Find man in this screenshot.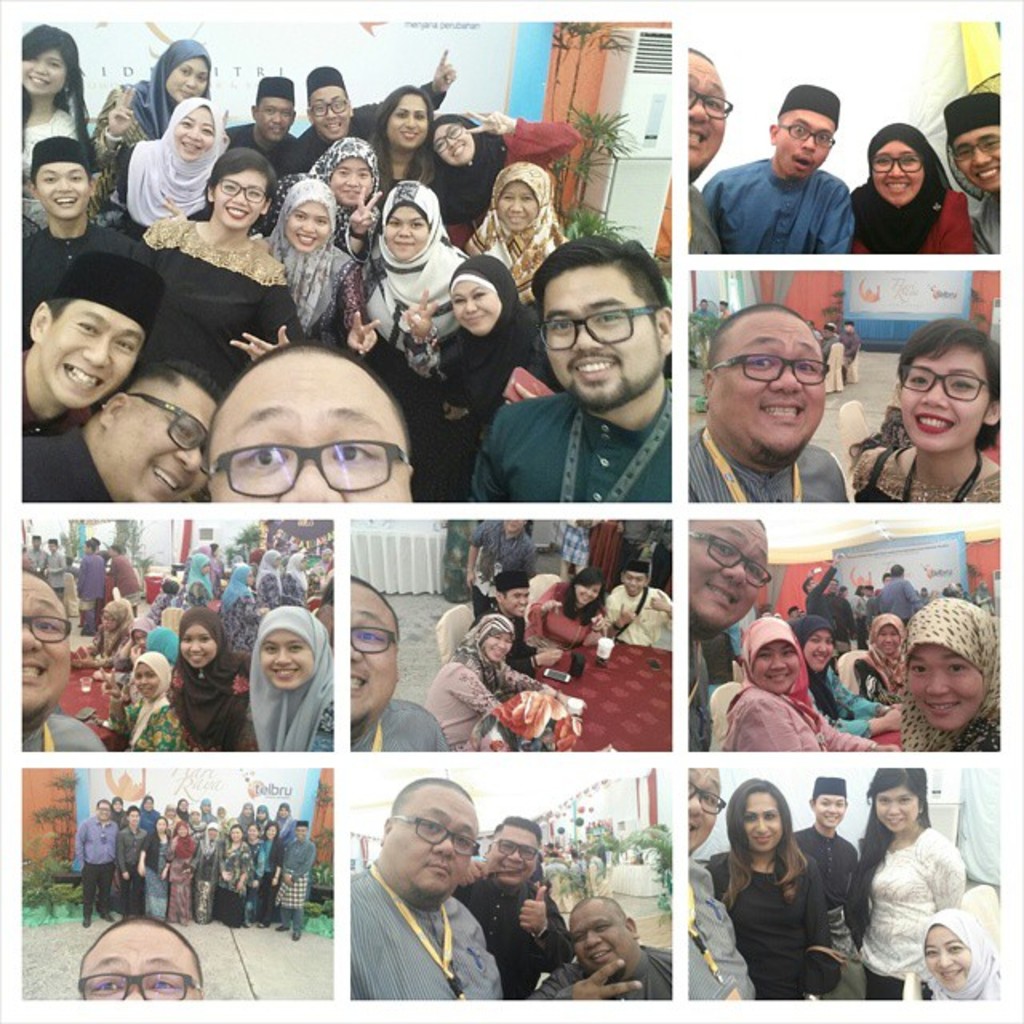
The bounding box for man is bbox=[202, 342, 411, 507].
